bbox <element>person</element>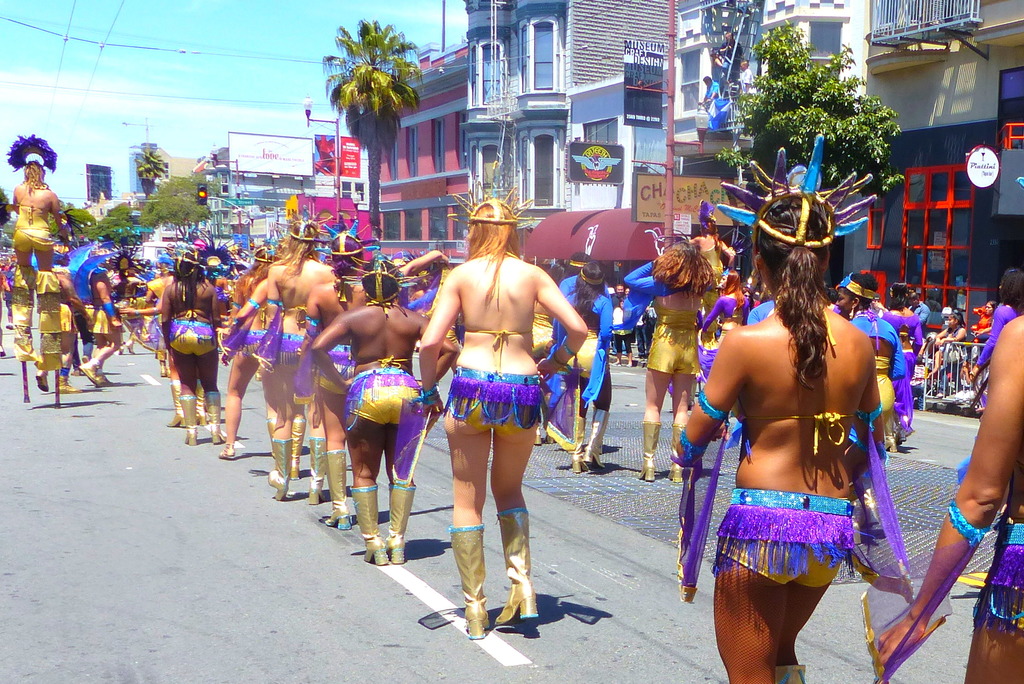
6 157 70 291
